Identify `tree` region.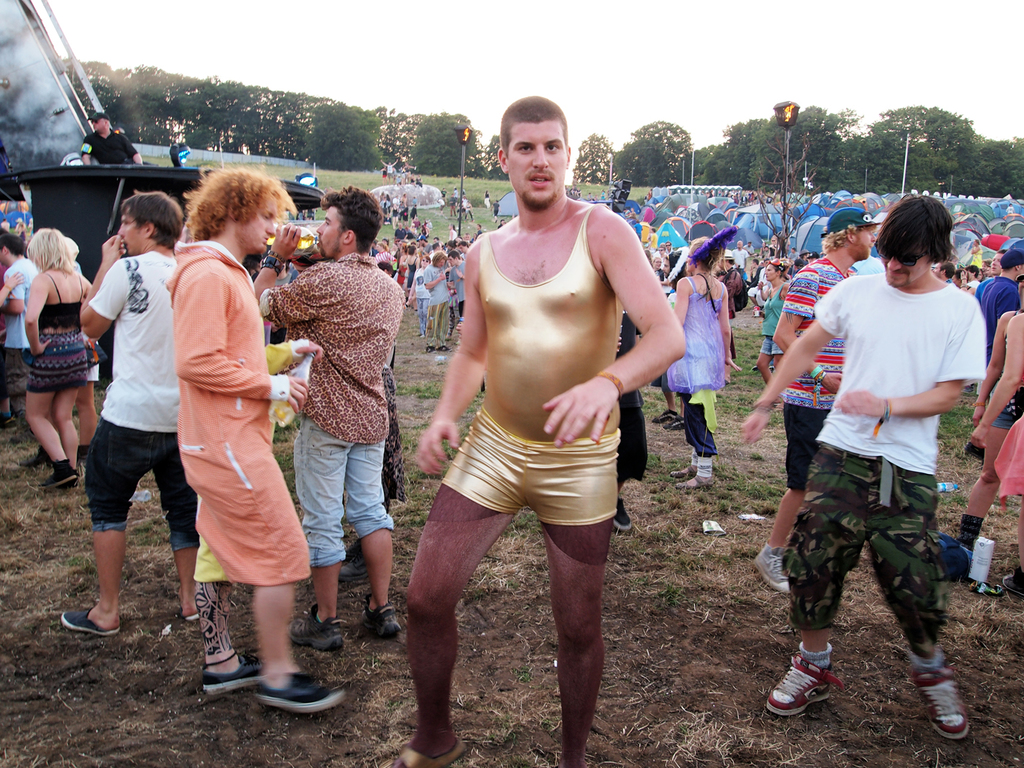
Region: pyautogui.locateOnScreen(562, 131, 619, 189).
